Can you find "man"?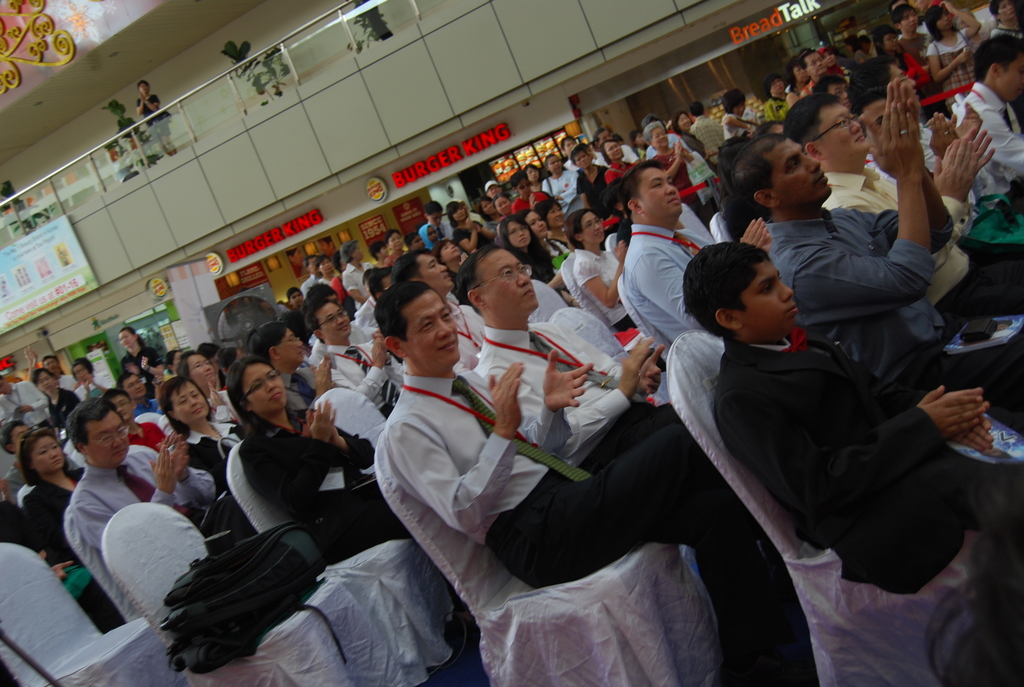
Yes, bounding box: l=119, t=377, r=154, b=415.
